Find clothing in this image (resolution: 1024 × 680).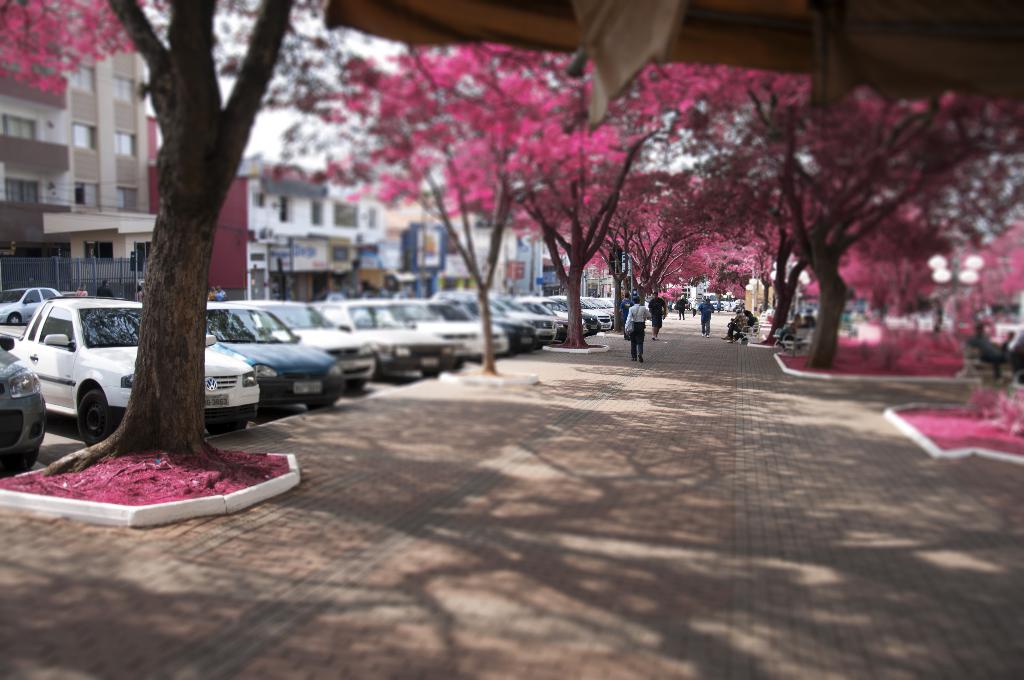
(677, 302, 687, 318).
